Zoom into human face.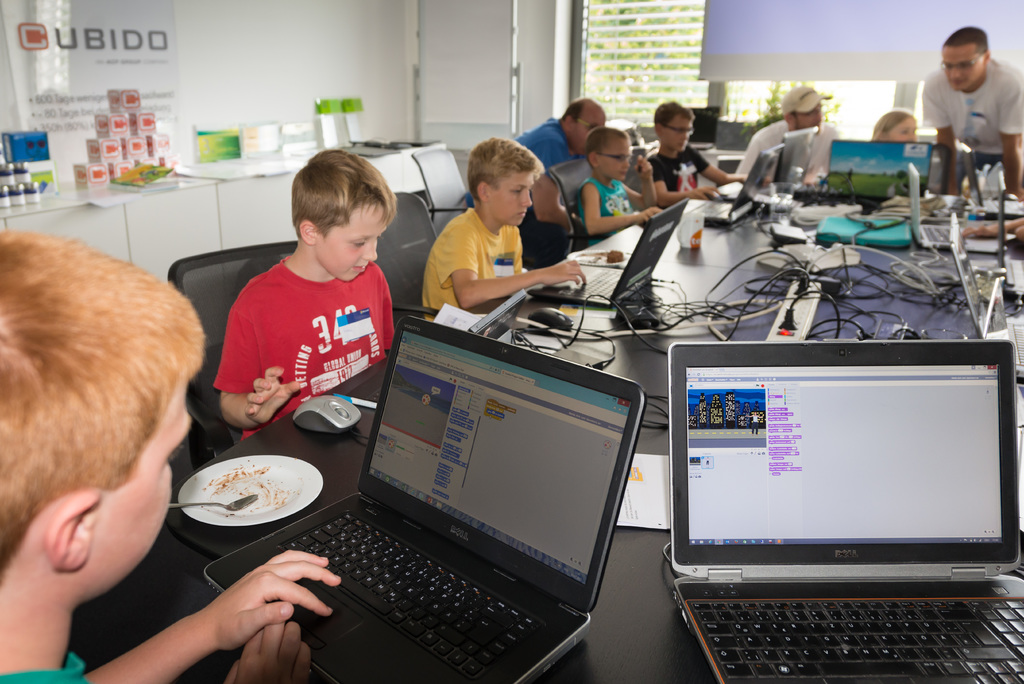
Zoom target: x1=662 y1=118 x2=694 y2=150.
